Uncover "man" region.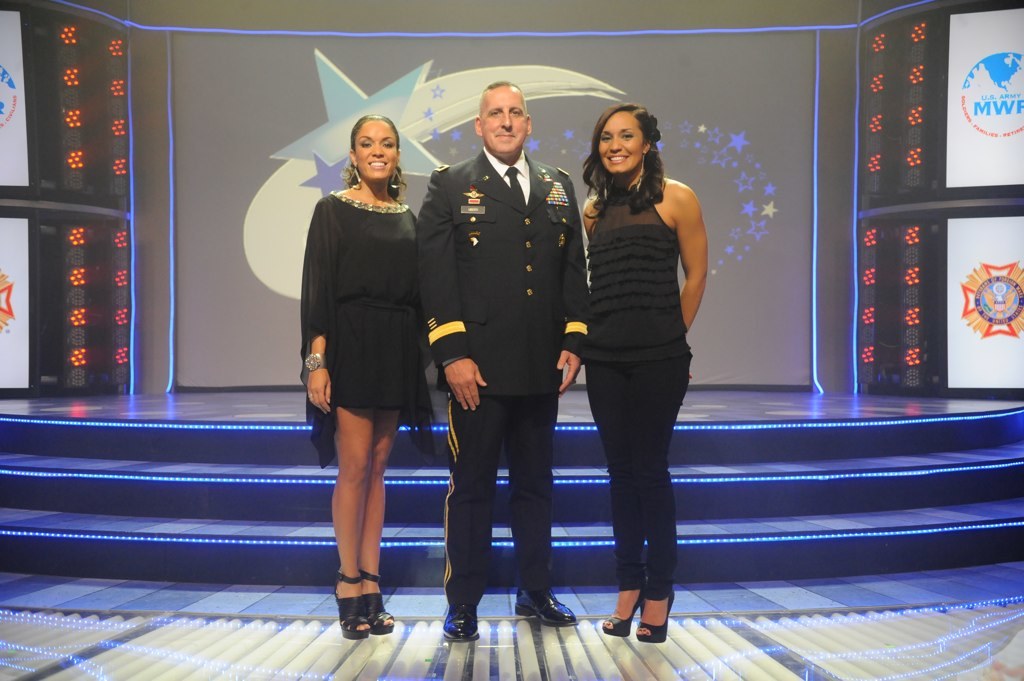
Uncovered: box=[423, 78, 592, 618].
